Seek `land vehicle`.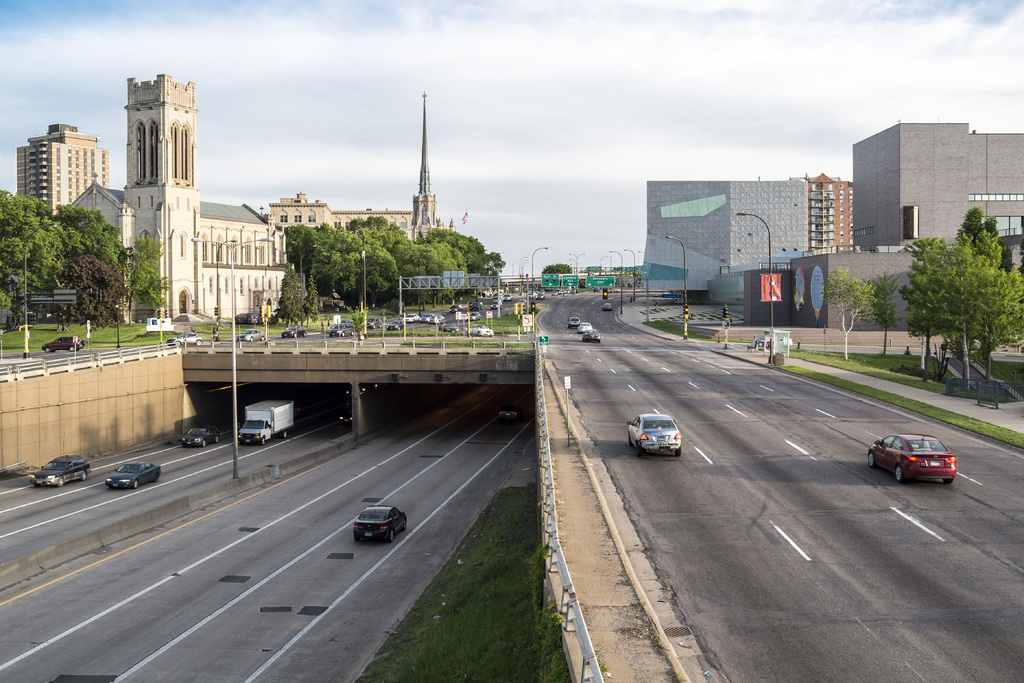
bbox(31, 455, 89, 485).
